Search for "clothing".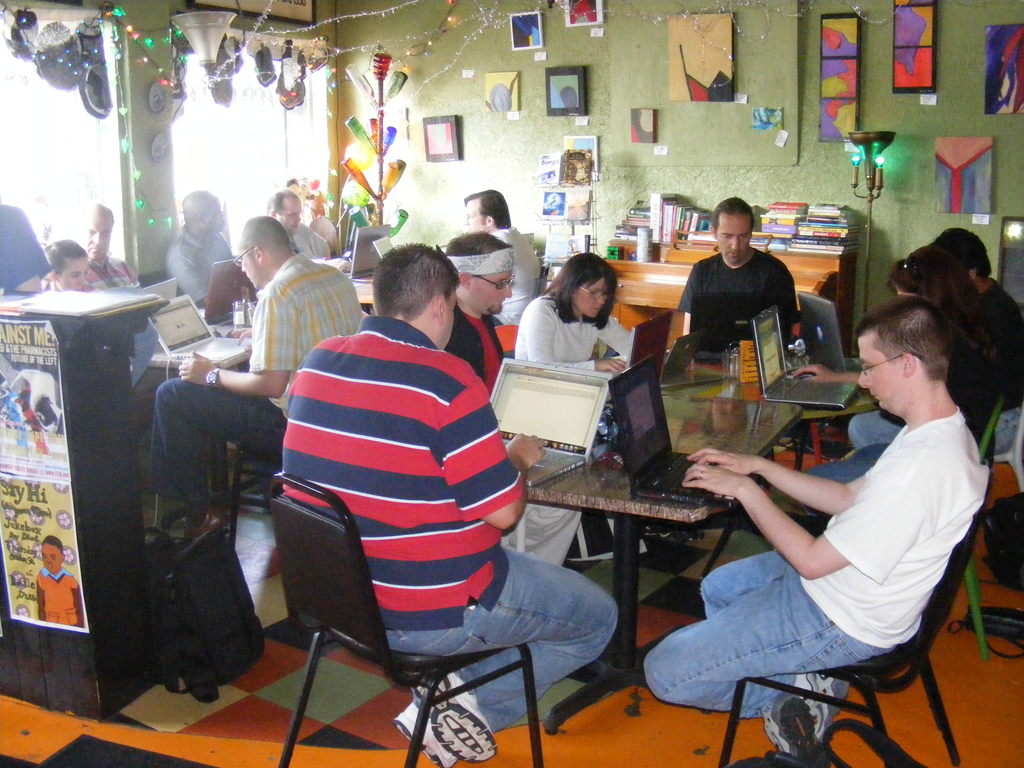
Found at box=[643, 412, 989, 719].
